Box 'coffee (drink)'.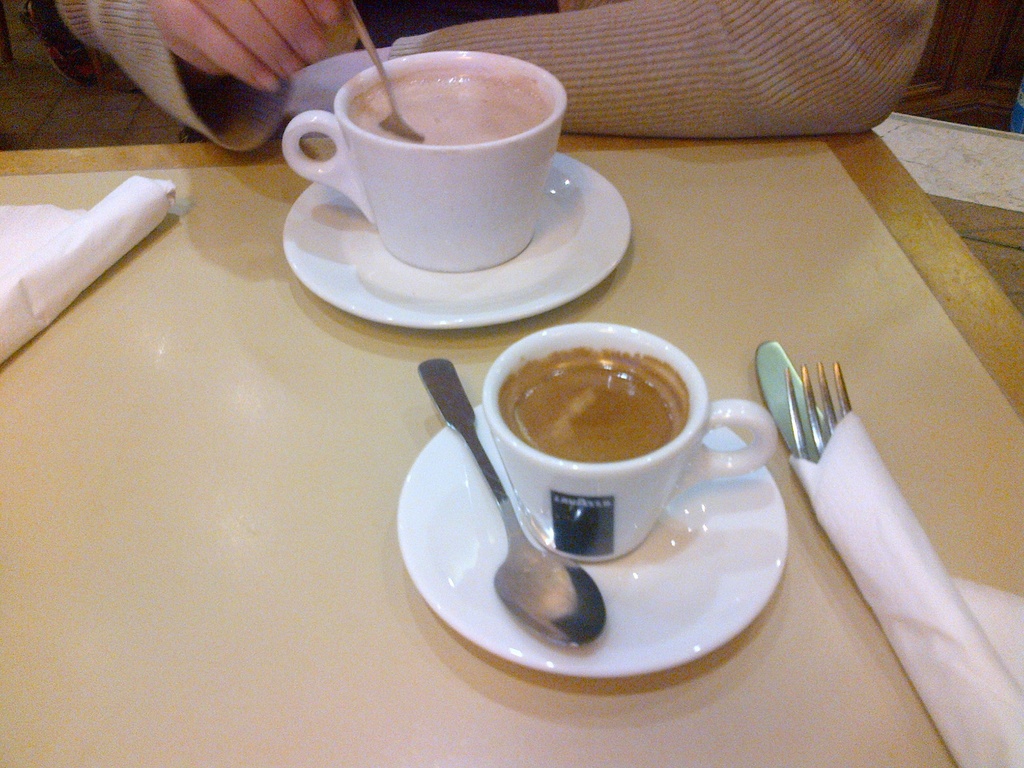
500/347/687/463.
